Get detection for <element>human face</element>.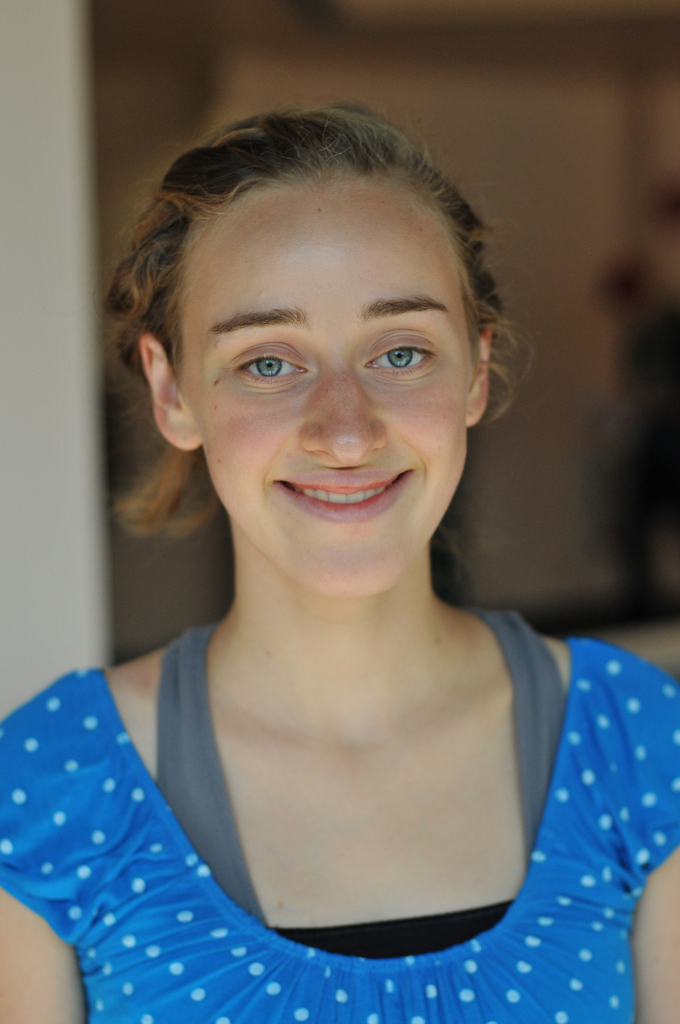
Detection: crop(178, 188, 479, 603).
